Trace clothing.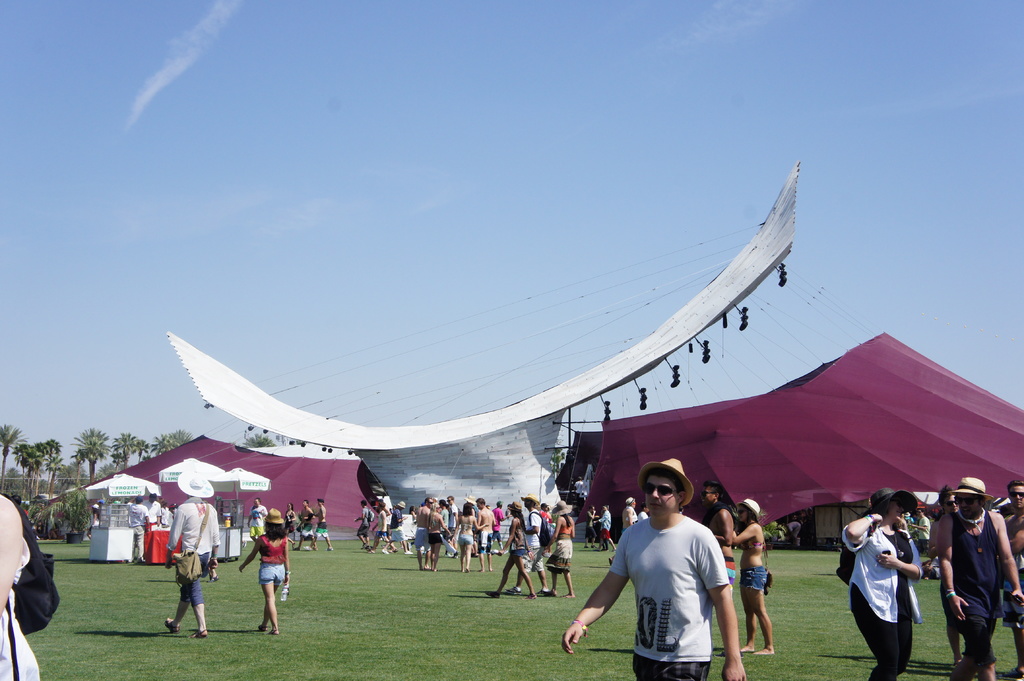
Traced to bbox=(161, 508, 170, 527).
